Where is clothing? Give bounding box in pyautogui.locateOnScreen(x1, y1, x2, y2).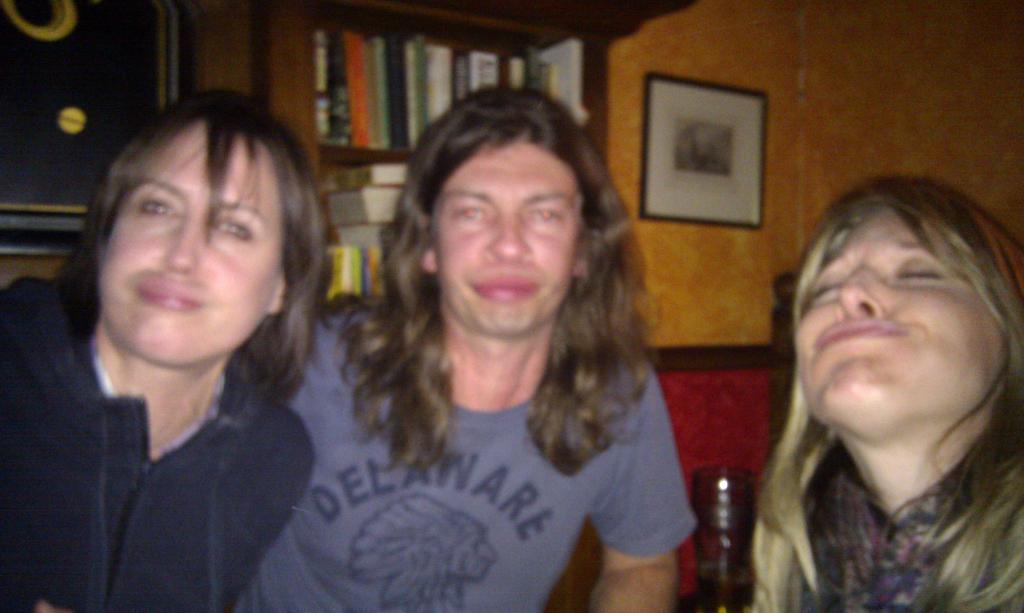
pyautogui.locateOnScreen(234, 299, 698, 612).
